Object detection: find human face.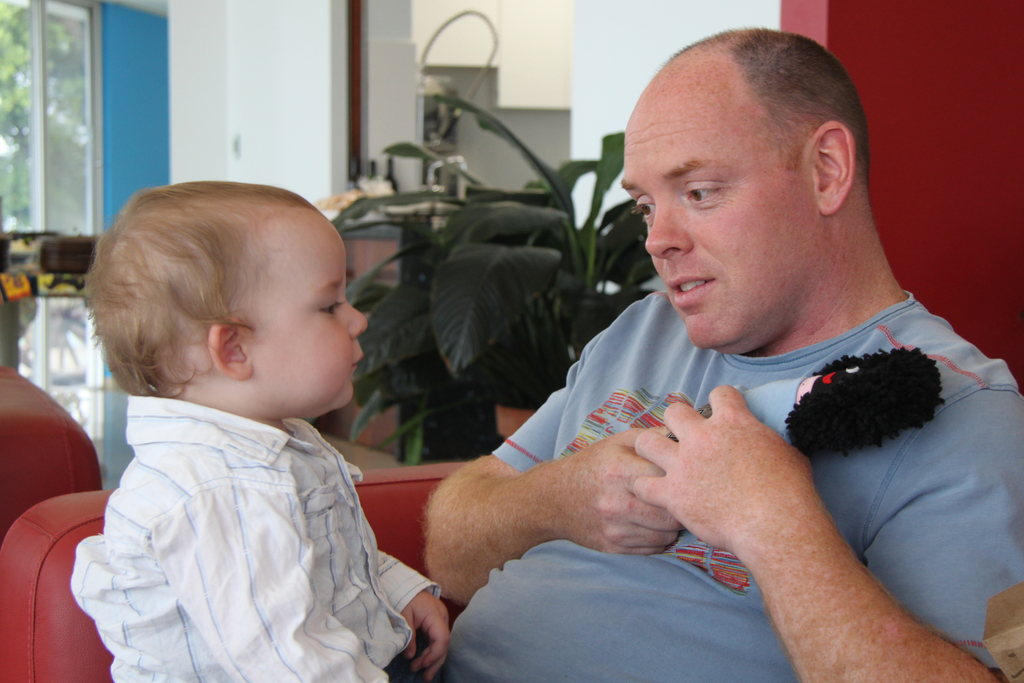
(241, 215, 371, 423).
